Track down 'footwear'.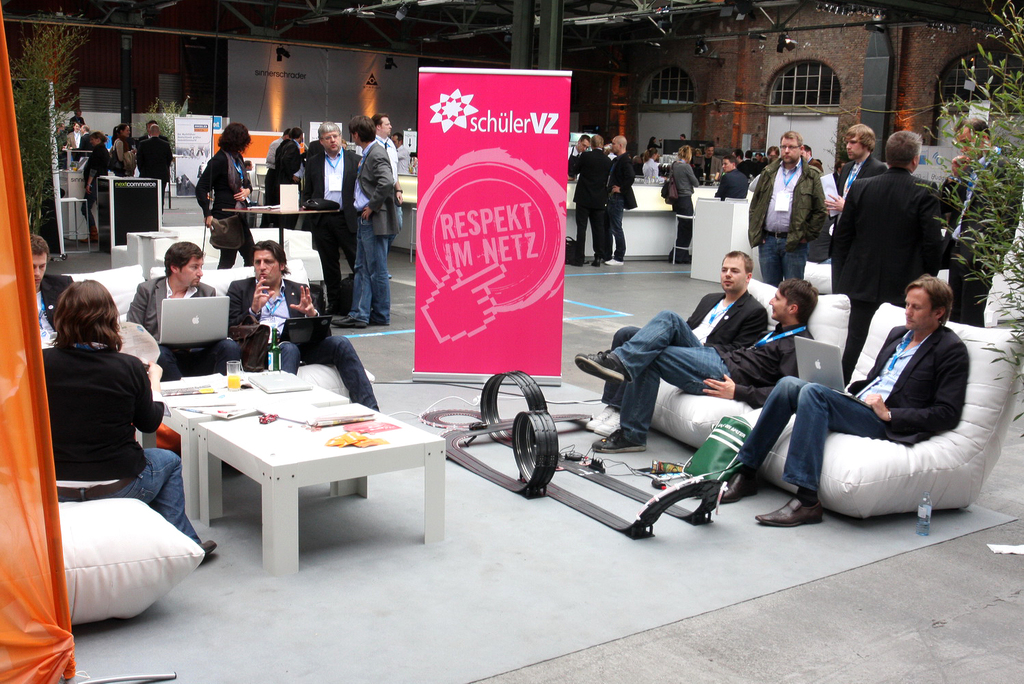
Tracked to detection(599, 410, 625, 436).
